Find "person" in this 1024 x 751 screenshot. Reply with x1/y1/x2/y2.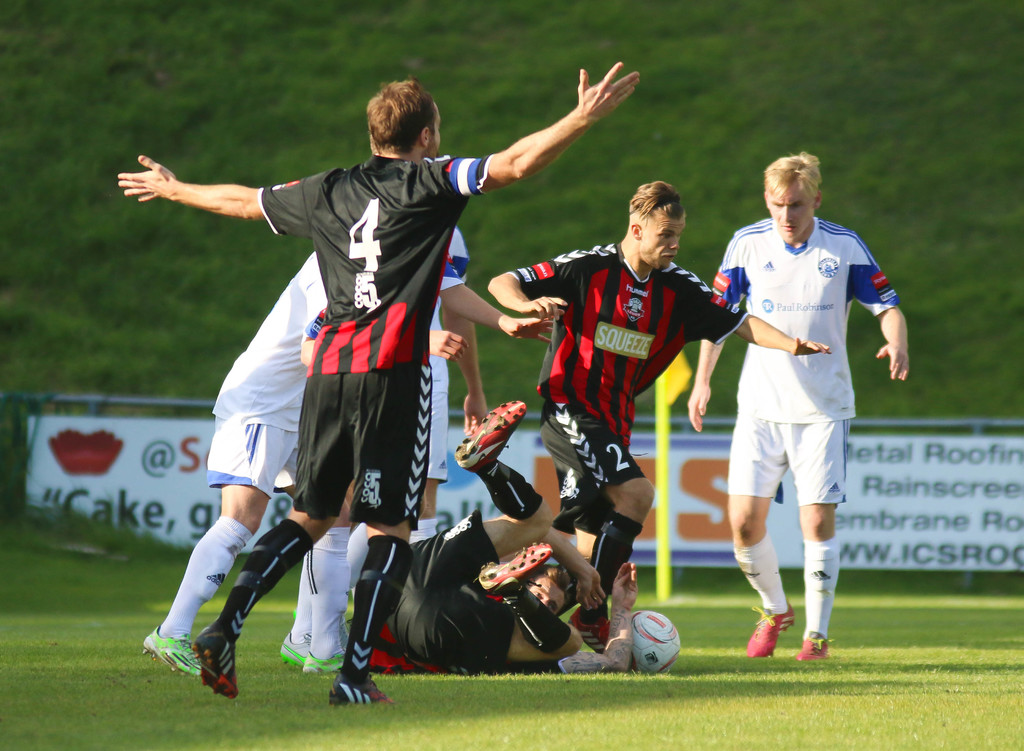
685/152/910/665.
